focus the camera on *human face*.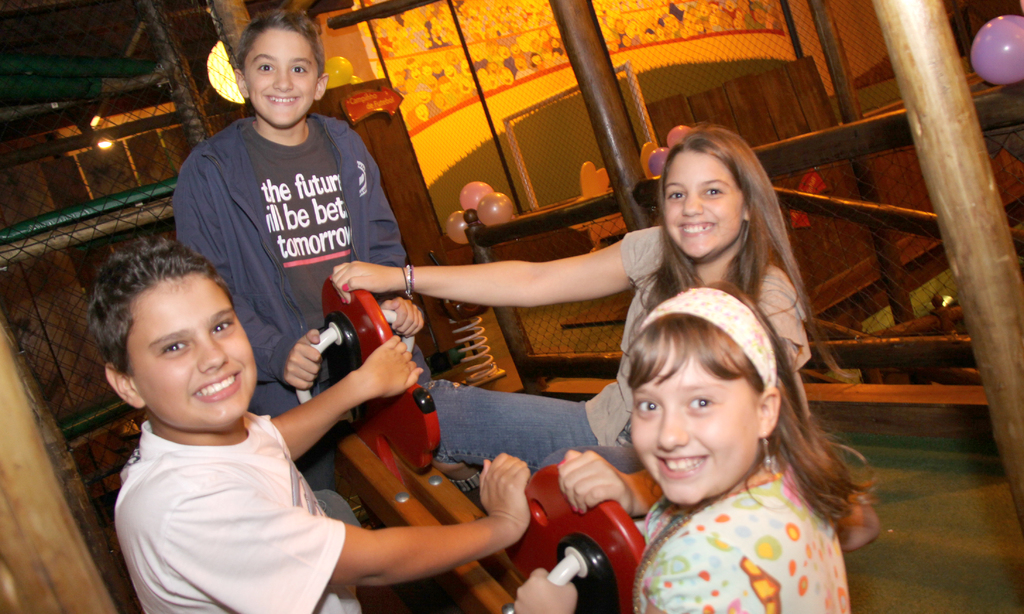
Focus region: bbox(127, 279, 259, 432).
